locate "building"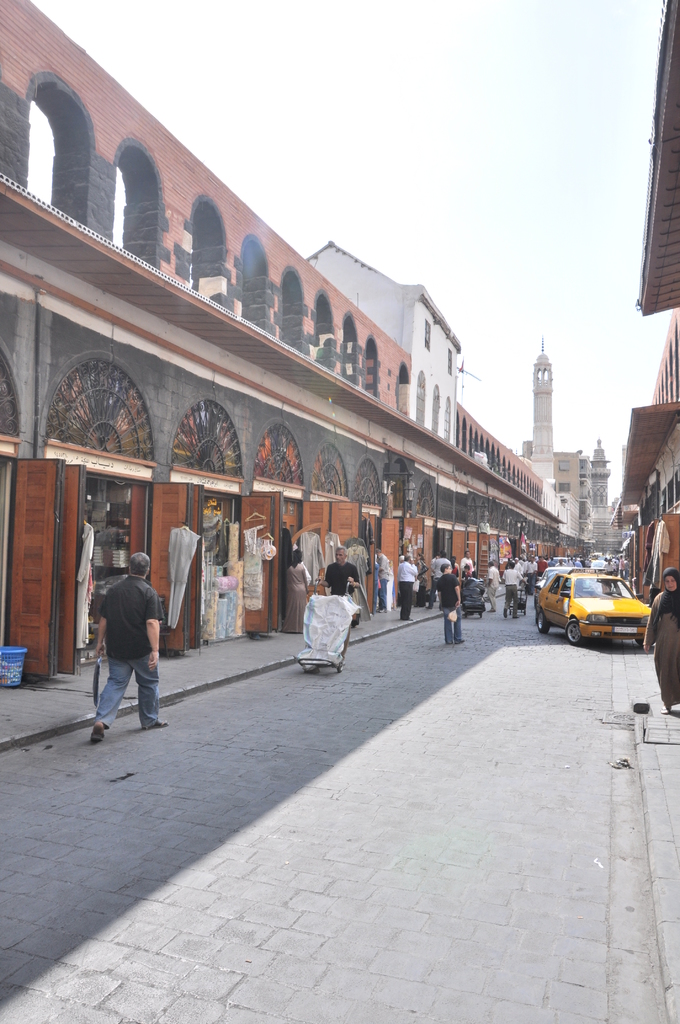
bbox(0, 1, 575, 685)
